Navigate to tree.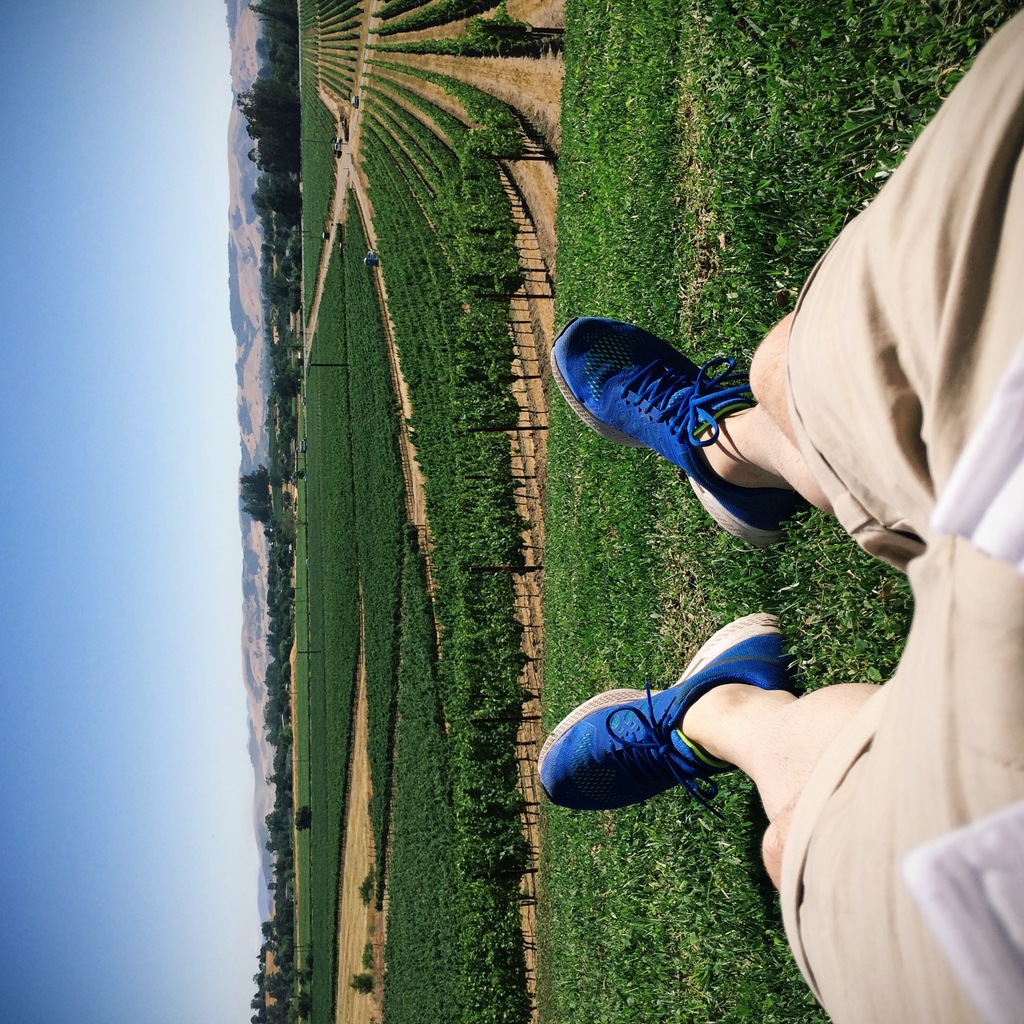
Navigation target: x1=345 y1=973 x2=373 y2=993.
